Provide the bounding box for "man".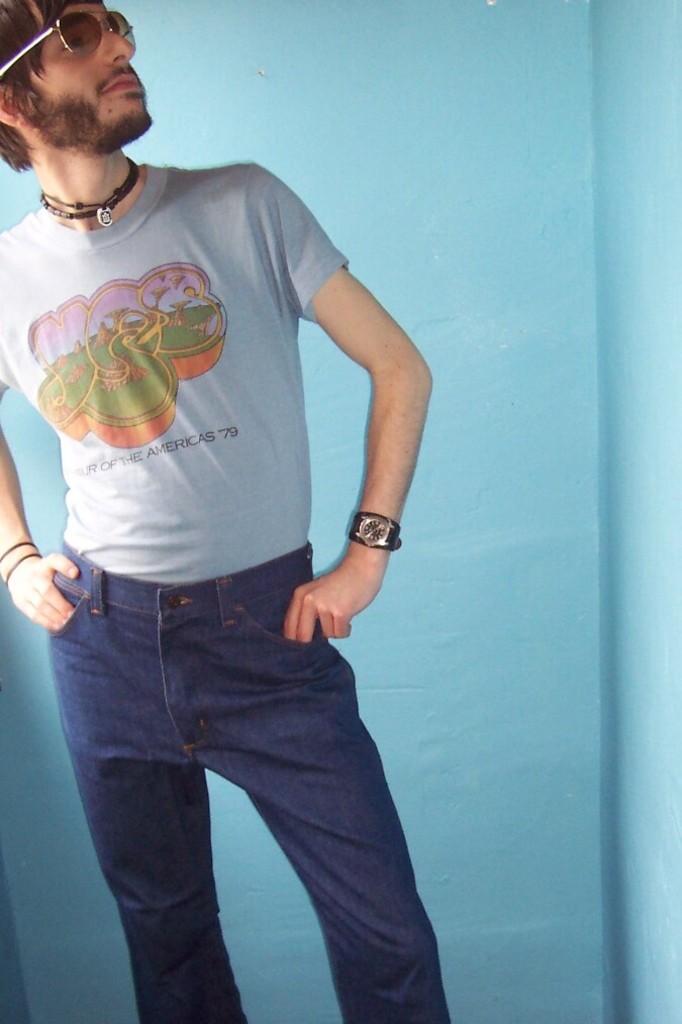
[0,0,455,1023].
